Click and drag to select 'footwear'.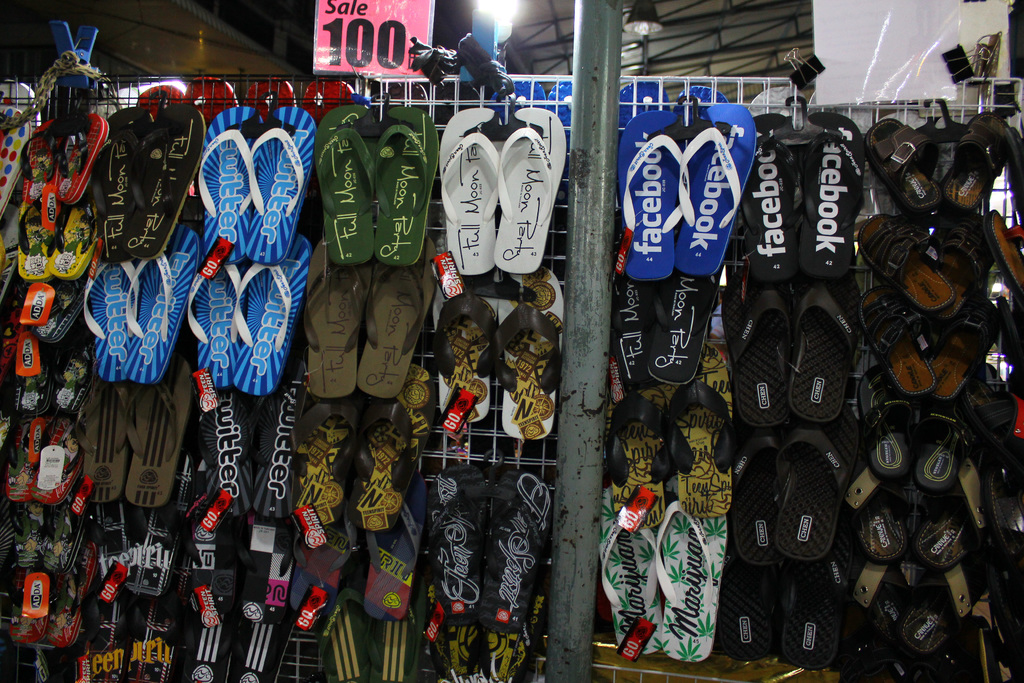
Selection: l=429, t=288, r=497, b=438.
